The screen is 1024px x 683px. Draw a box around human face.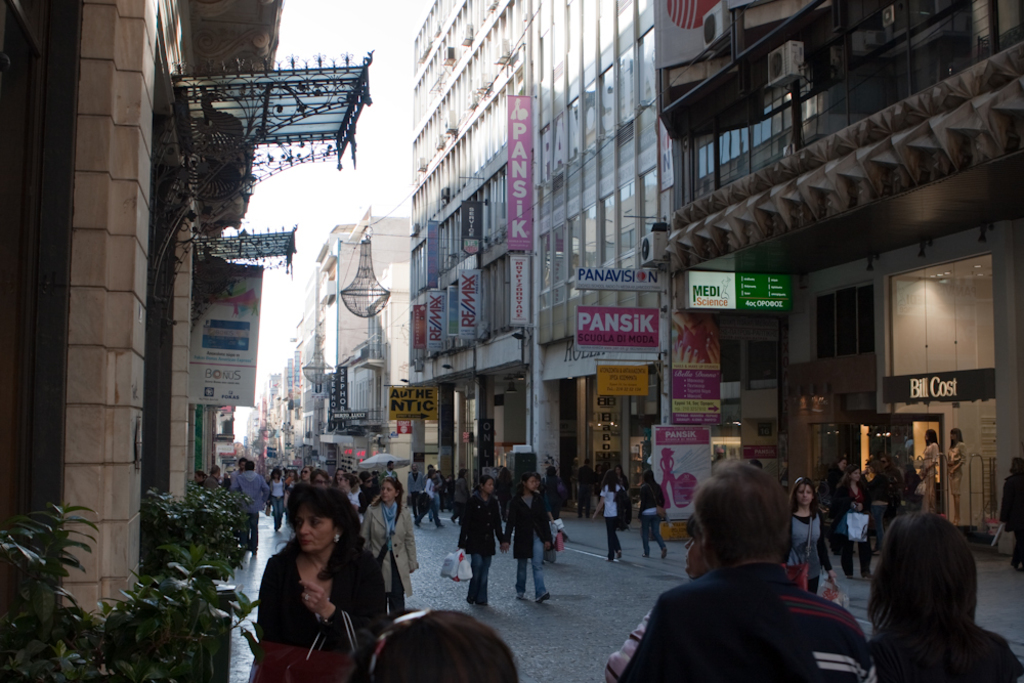
left=380, top=479, right=397, bottom=502.
